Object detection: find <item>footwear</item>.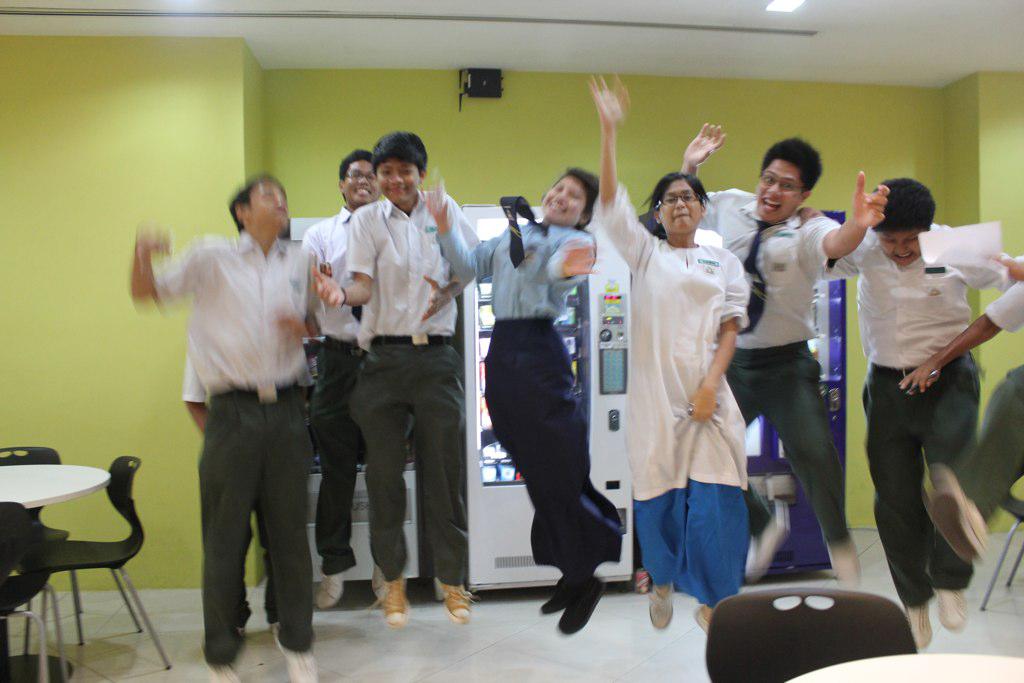
[744, 509, 793, 585].
